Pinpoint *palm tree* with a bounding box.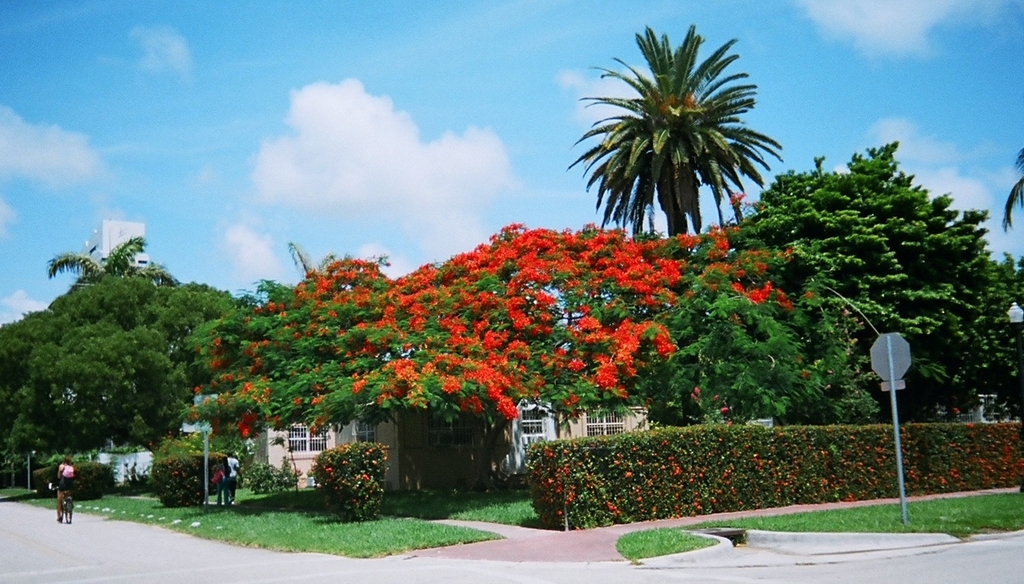
[left=177, top=384, right=272, bottom=534].
